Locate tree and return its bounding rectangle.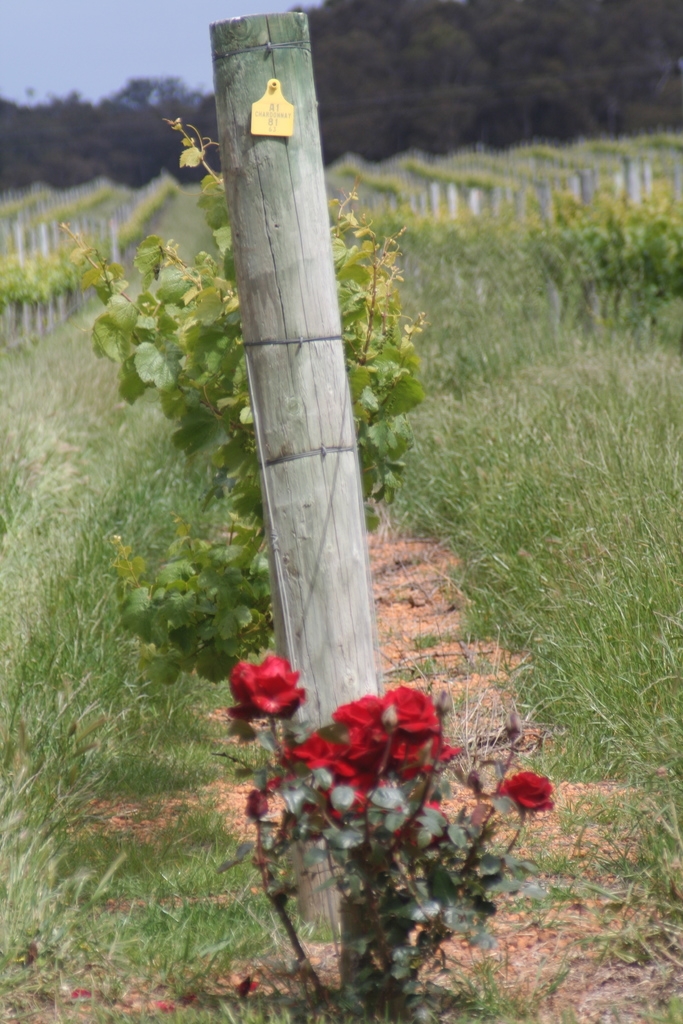
[x1=0, y1=68, x2=208, y2=189].
